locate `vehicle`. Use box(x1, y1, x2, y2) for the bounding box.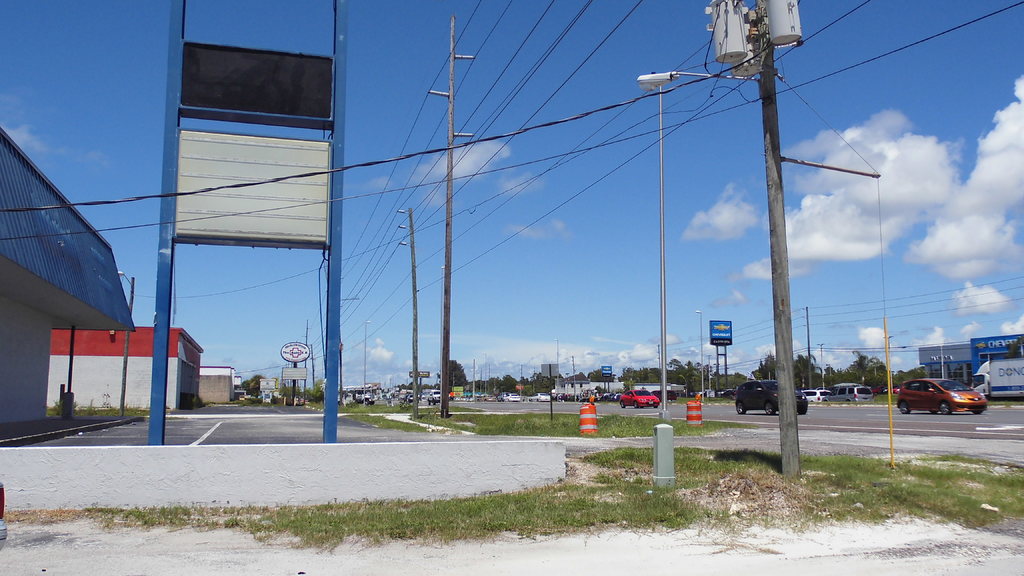
box(527, 390, 554, 402).
